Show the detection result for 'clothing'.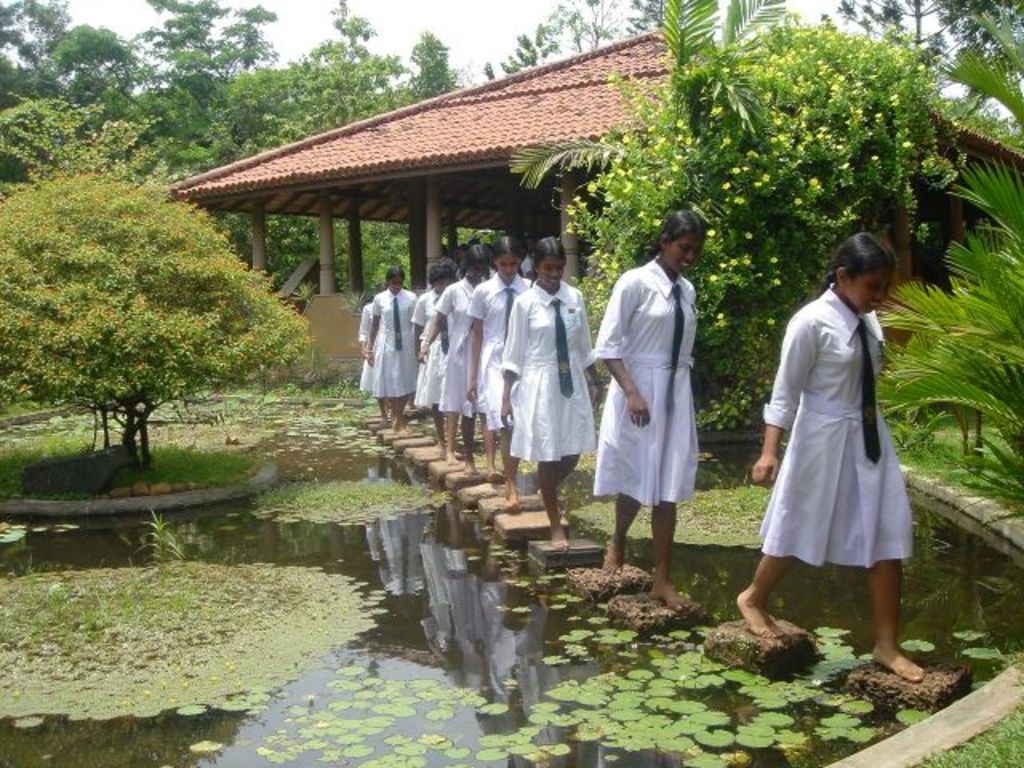
x1=357 y1=293 x2=376 y2=400.
